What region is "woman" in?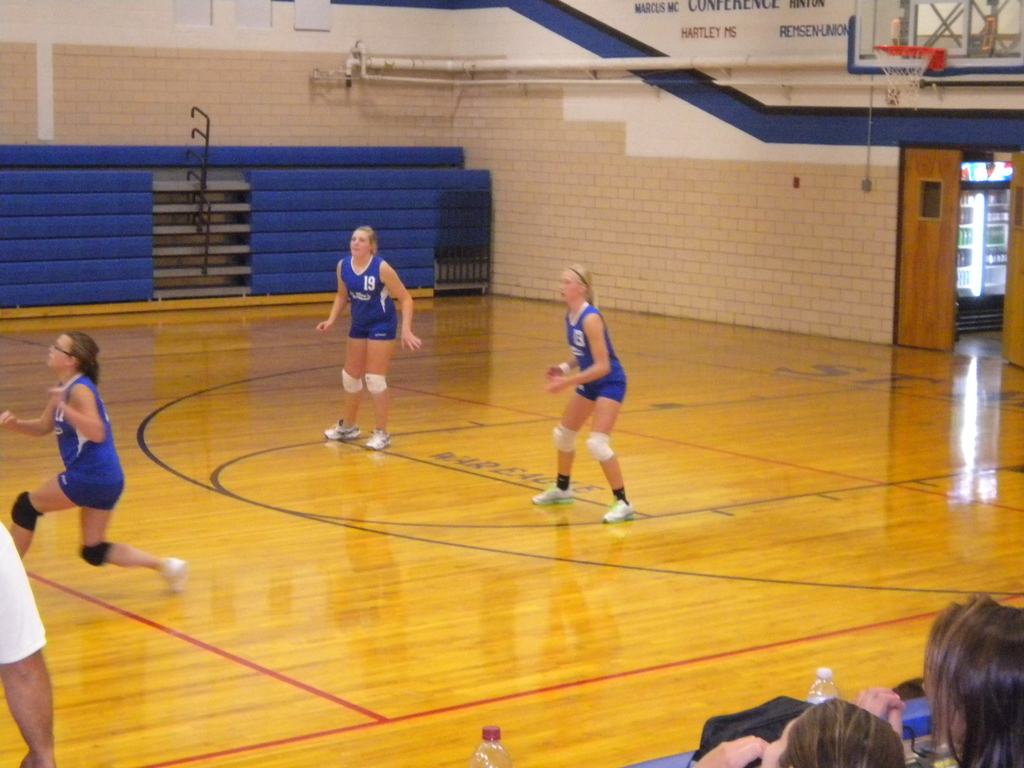
detection(682, 693, 908, 767).
